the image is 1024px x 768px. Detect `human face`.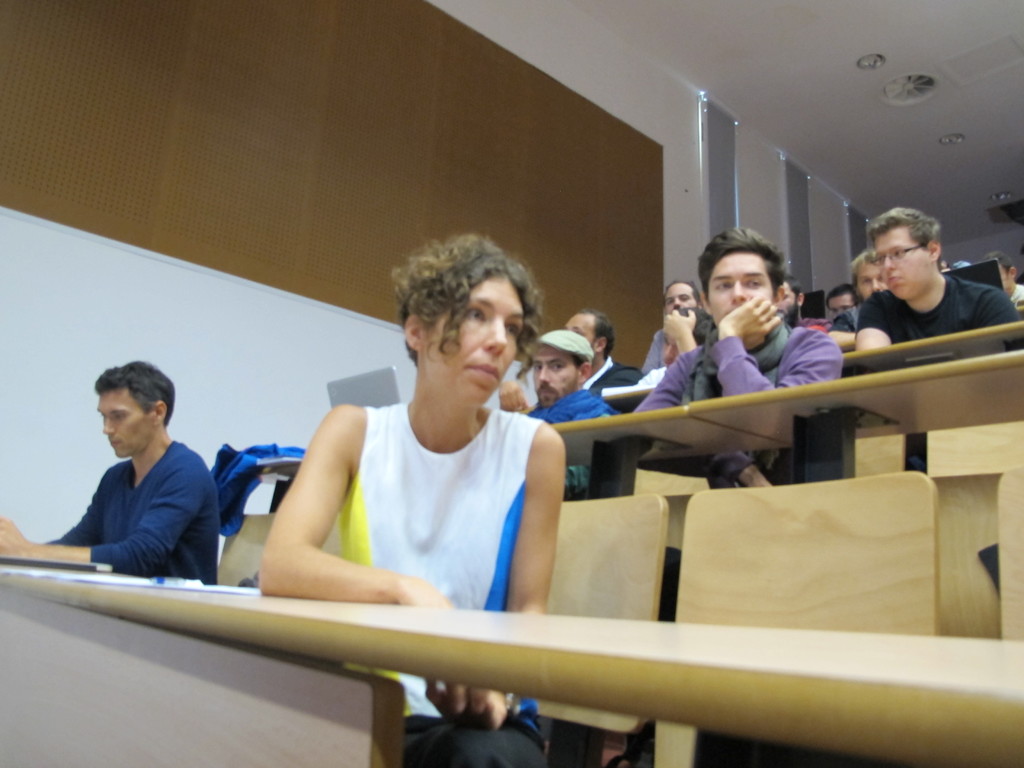
Detection: BBox(822, 291, 852, 314).
